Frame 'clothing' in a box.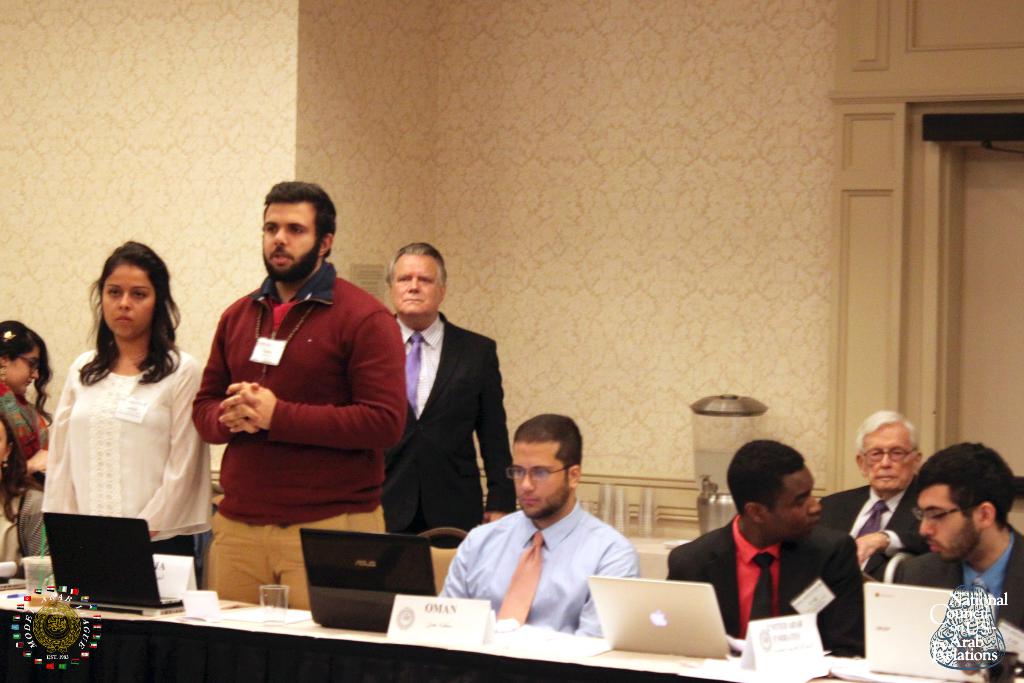
[x1=667, y1=513, x2=864, y2=659].
